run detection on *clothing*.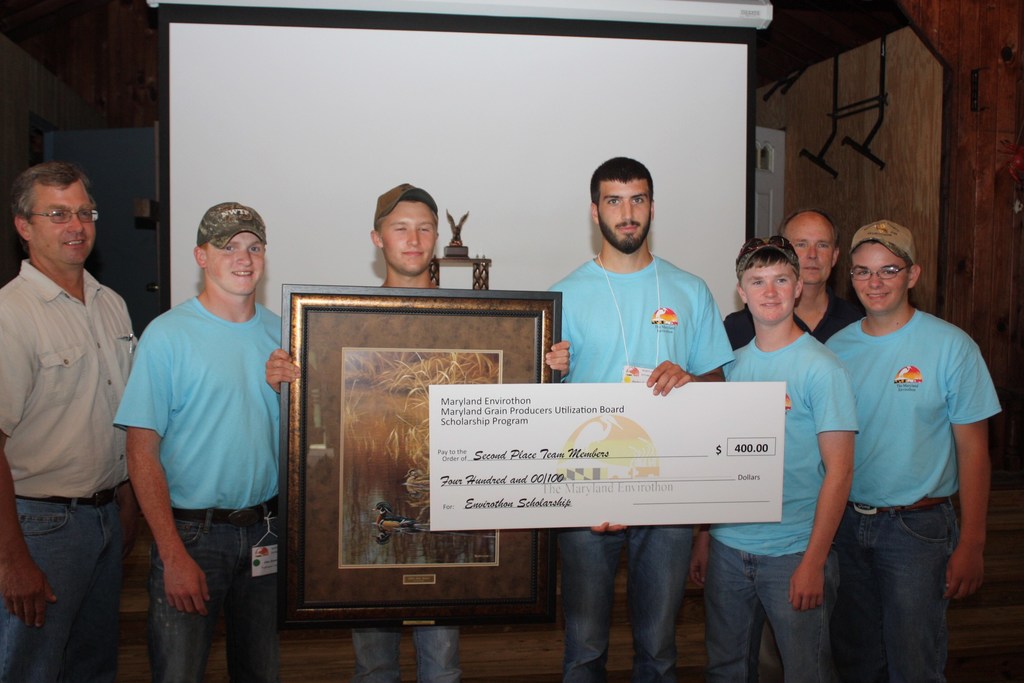
Result: [721,333,861,555].
